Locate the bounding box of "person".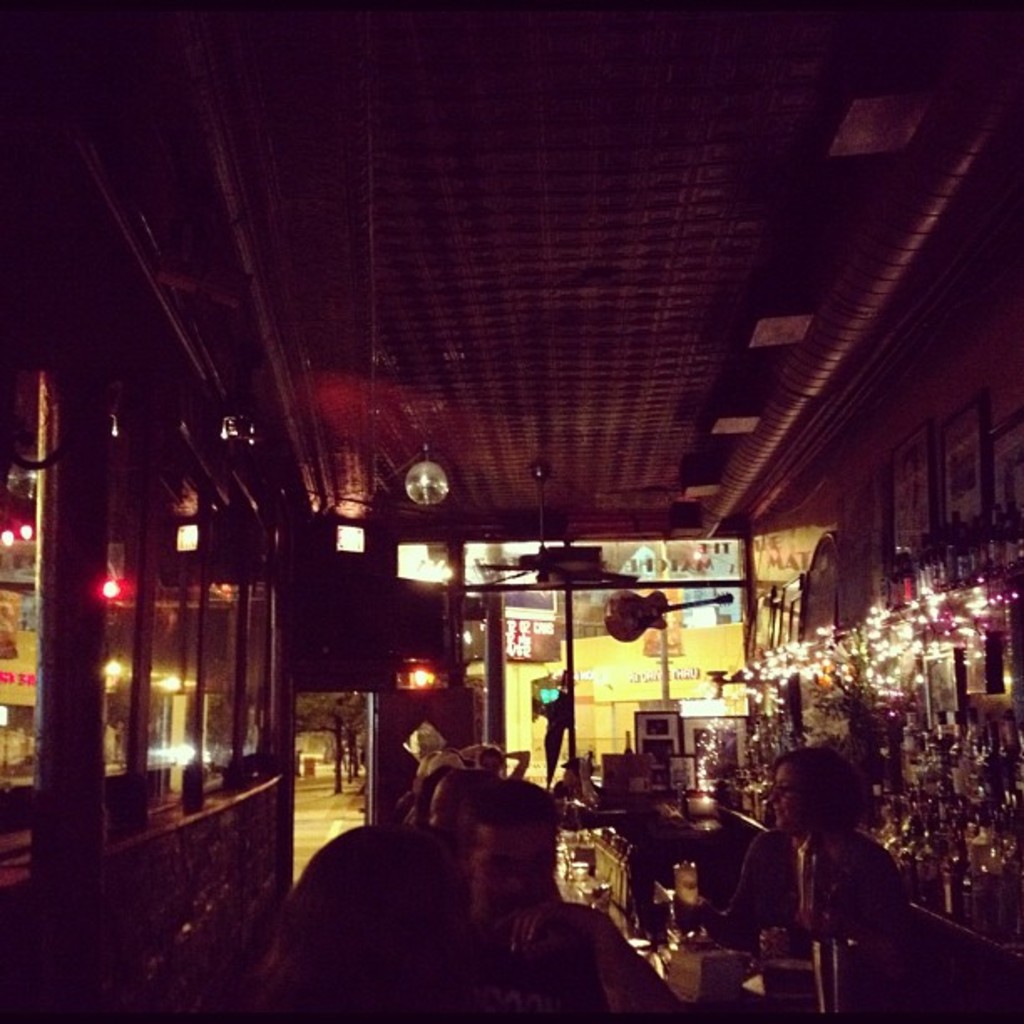
Bounding box: 251, 827, 474, 1022.
